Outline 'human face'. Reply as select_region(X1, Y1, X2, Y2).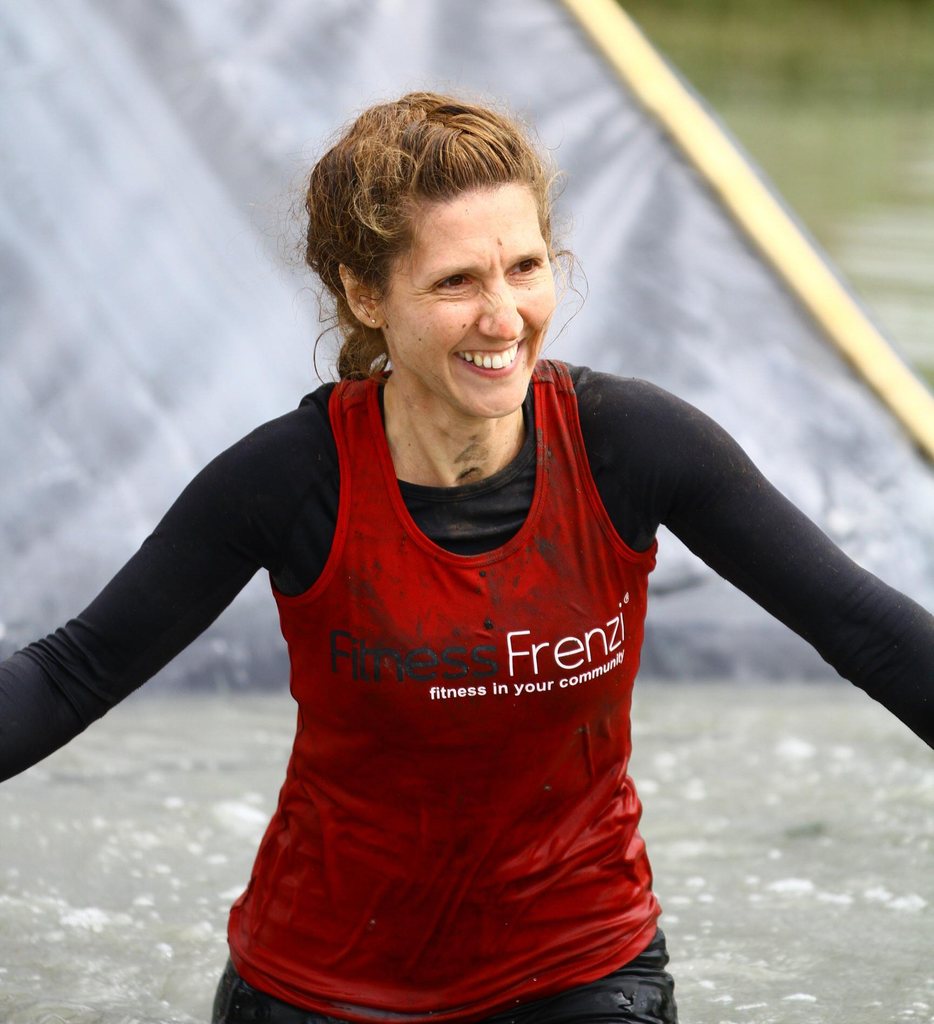
select_region(388, 189, 556, 424).
